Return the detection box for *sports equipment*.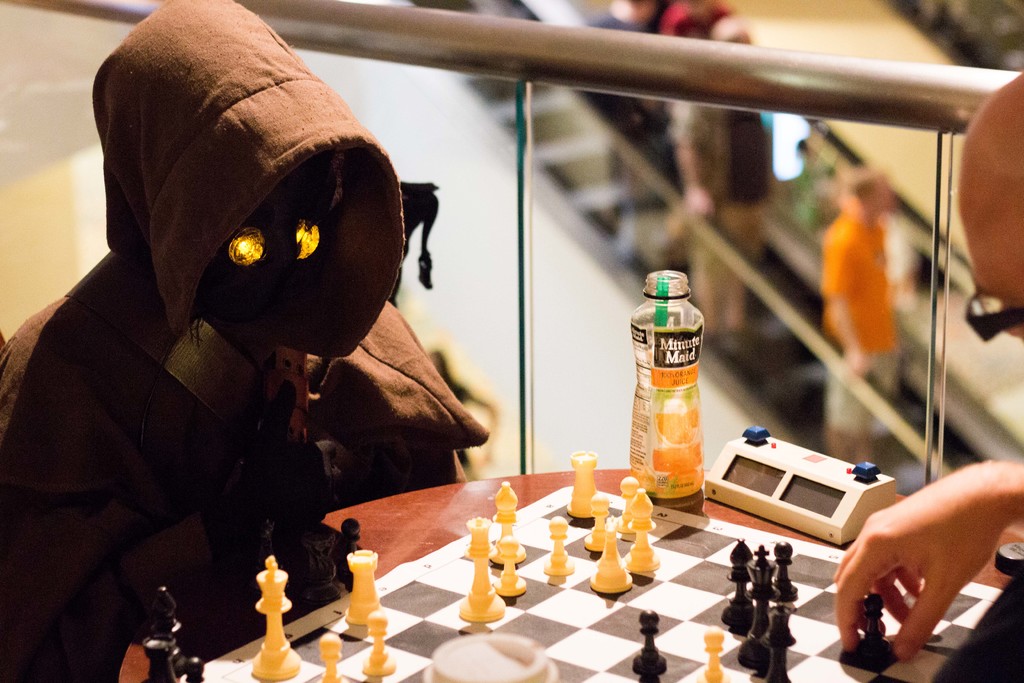
detection(316, 631, 349, 682).
